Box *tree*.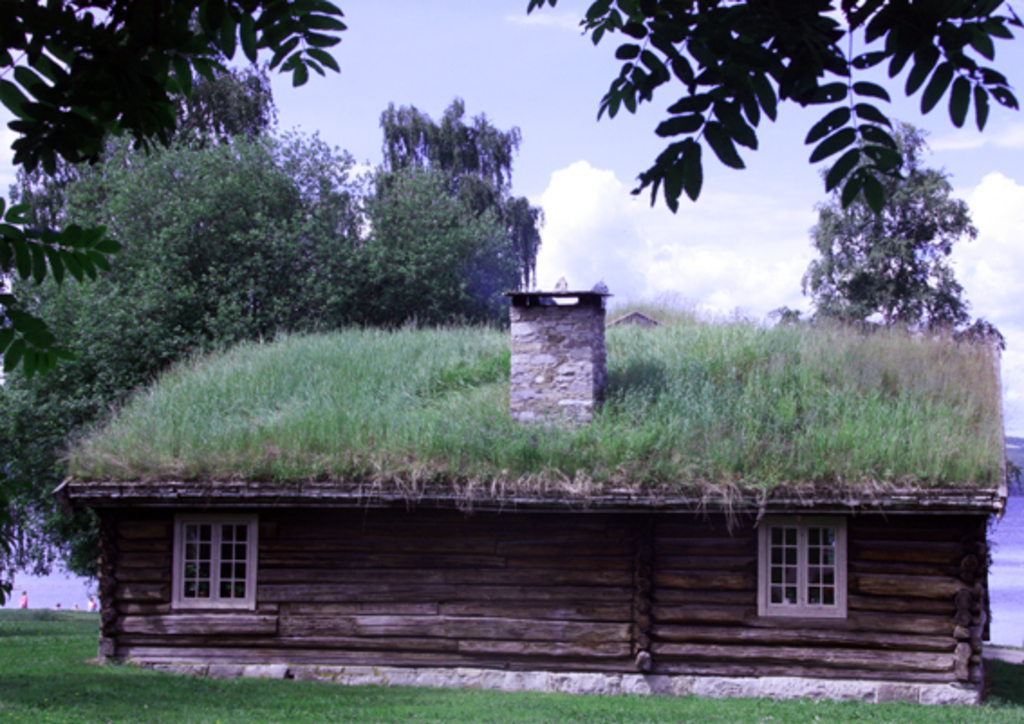
[left=524, top=0, right=1022, bottom=229].
